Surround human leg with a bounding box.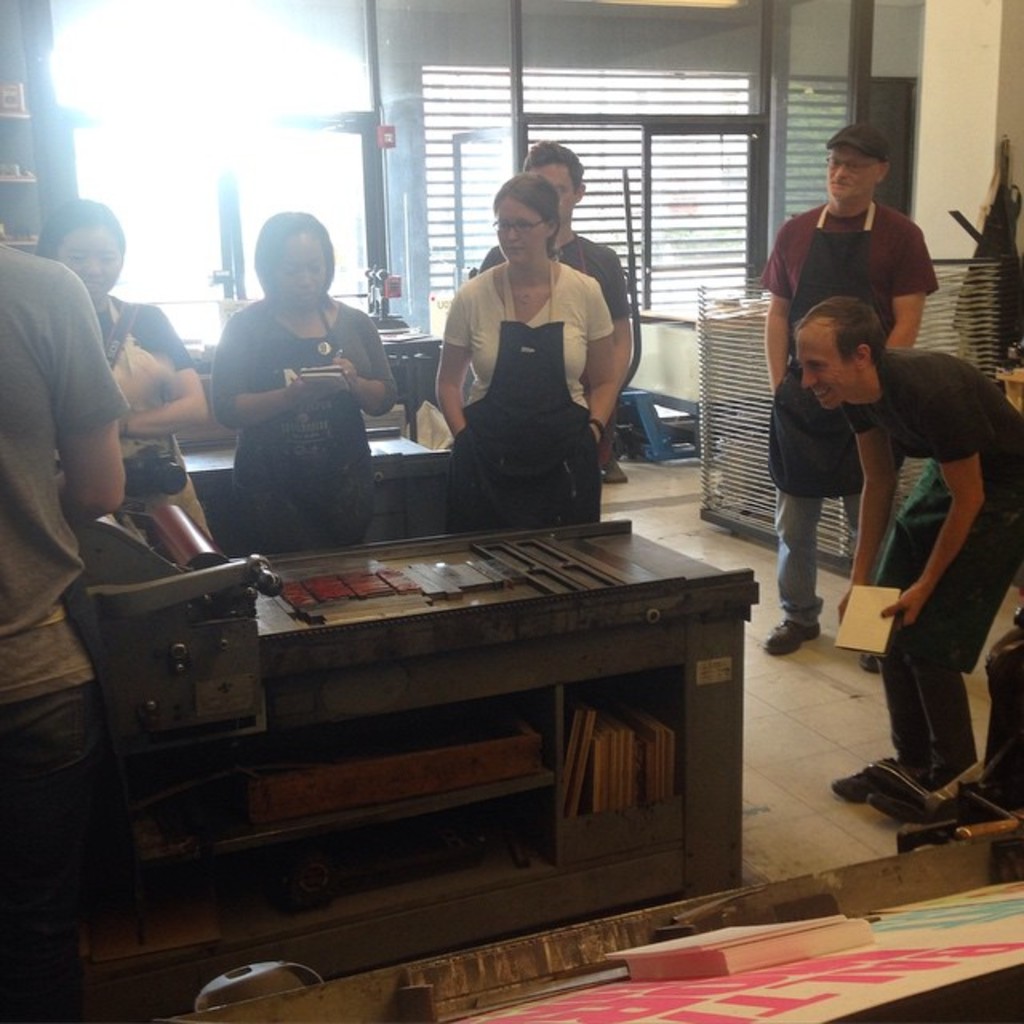
234/458/306/558.
